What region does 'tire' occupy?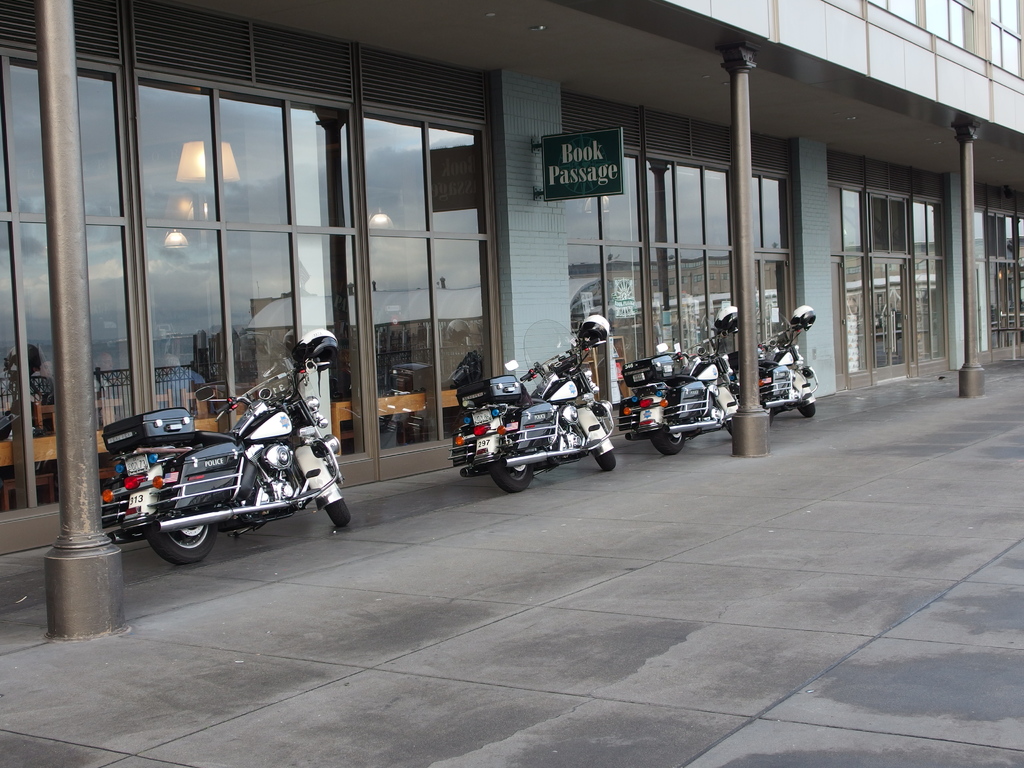
pyautogui.locateOnScreen(797, 401, 816, 413).
